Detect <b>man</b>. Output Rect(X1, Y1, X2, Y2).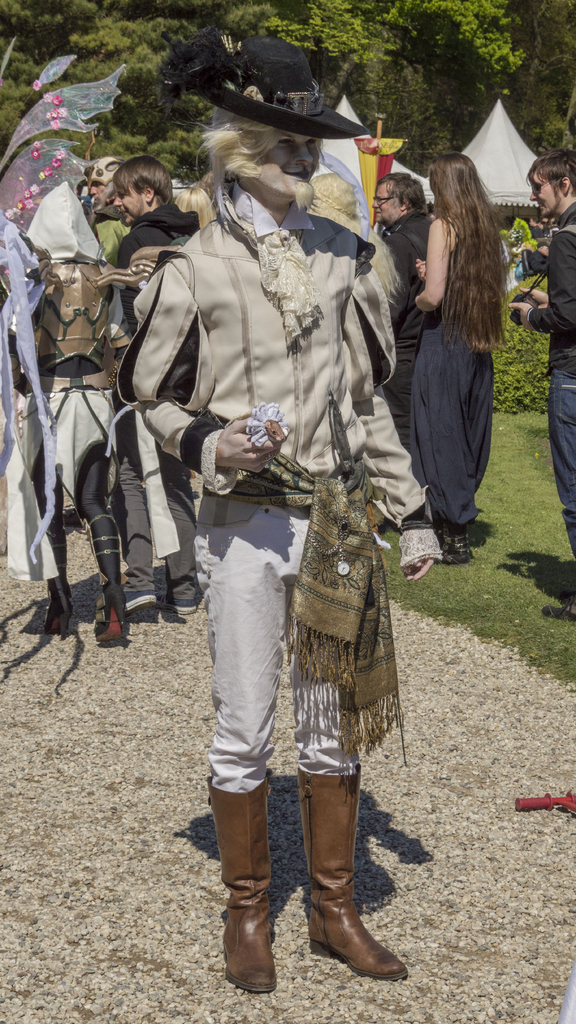
Rect(109, 153, 212, 621).
